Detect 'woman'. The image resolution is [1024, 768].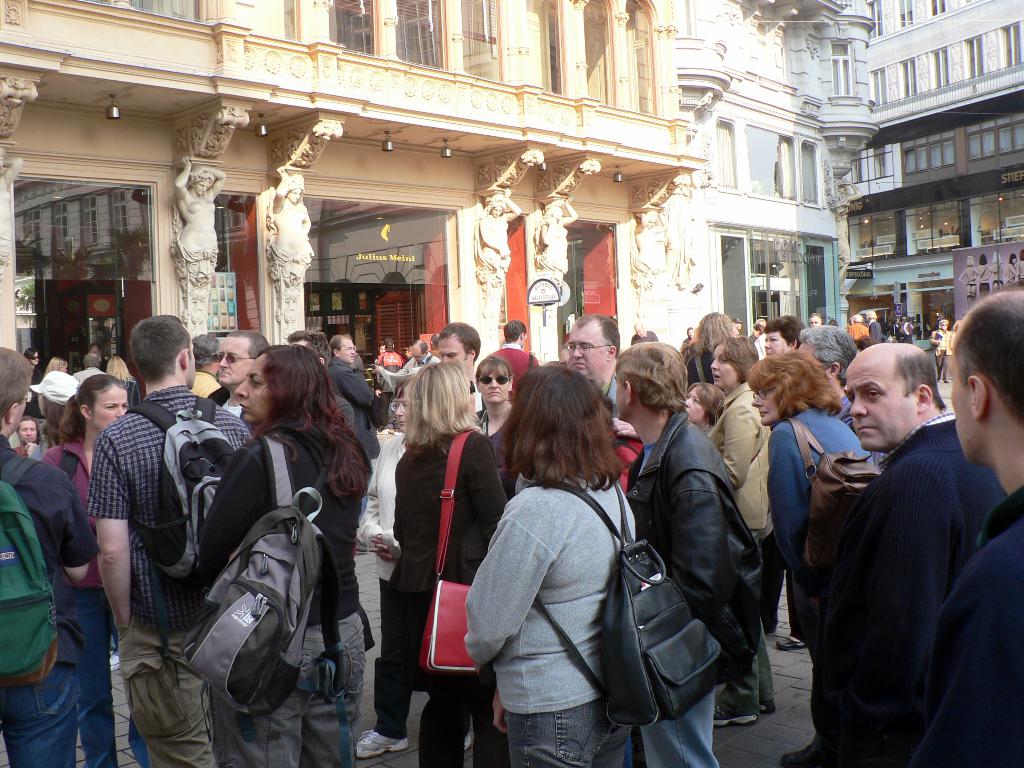
region(468, 356, 670, 767).
